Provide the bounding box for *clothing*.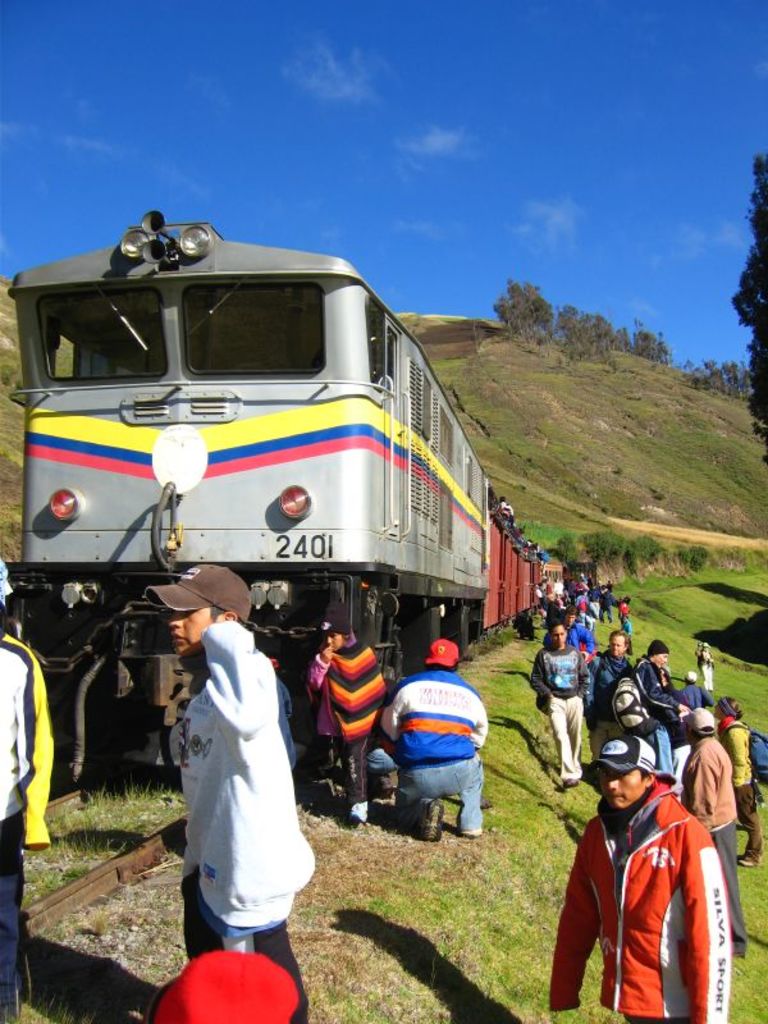
box(371, 664, 483, 826).
